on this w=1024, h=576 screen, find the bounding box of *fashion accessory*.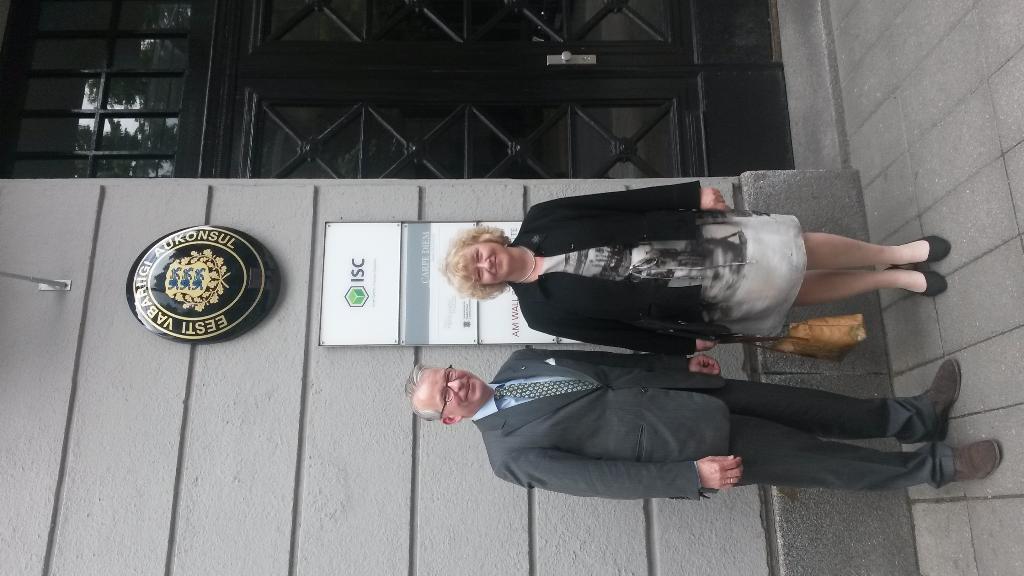
Bounding box: (919, 356, 965, 440).
